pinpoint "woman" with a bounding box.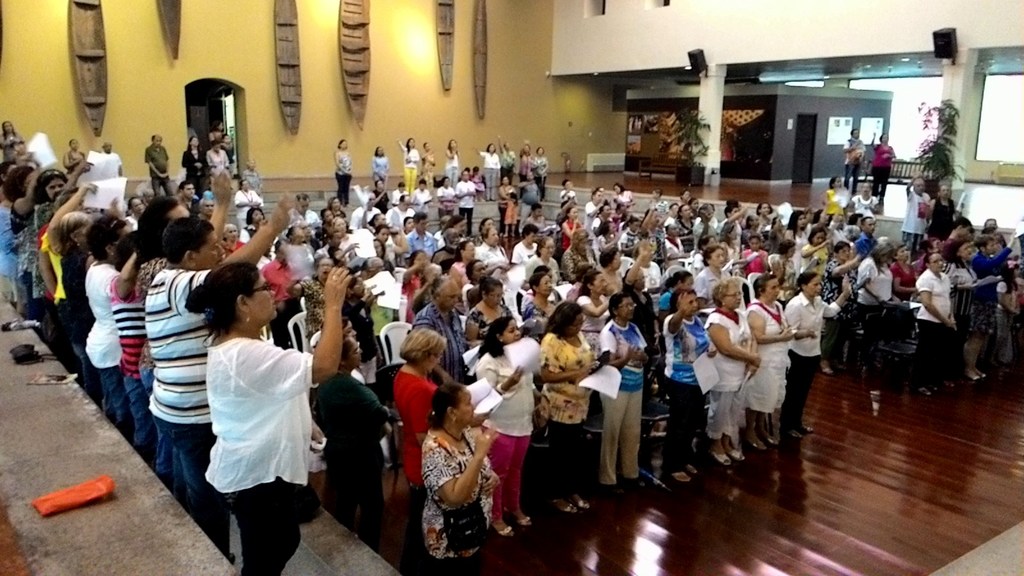
x1=422, y1=387, x2=499, y2=575.
